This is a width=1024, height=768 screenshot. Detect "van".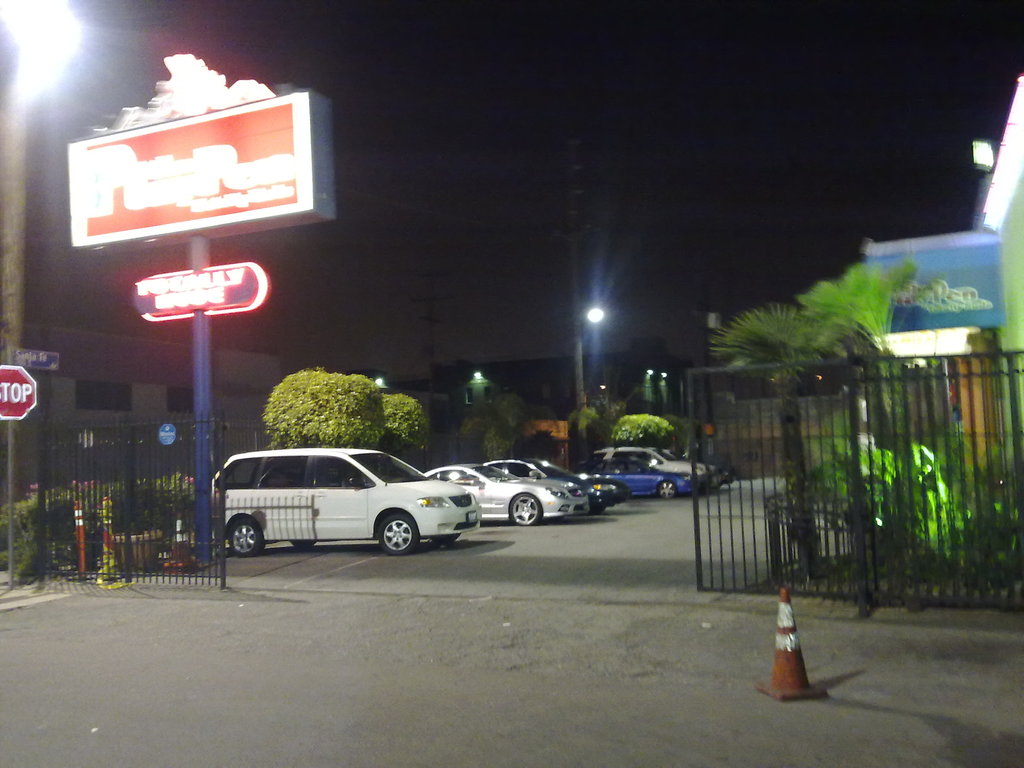
207:446:483:559.
